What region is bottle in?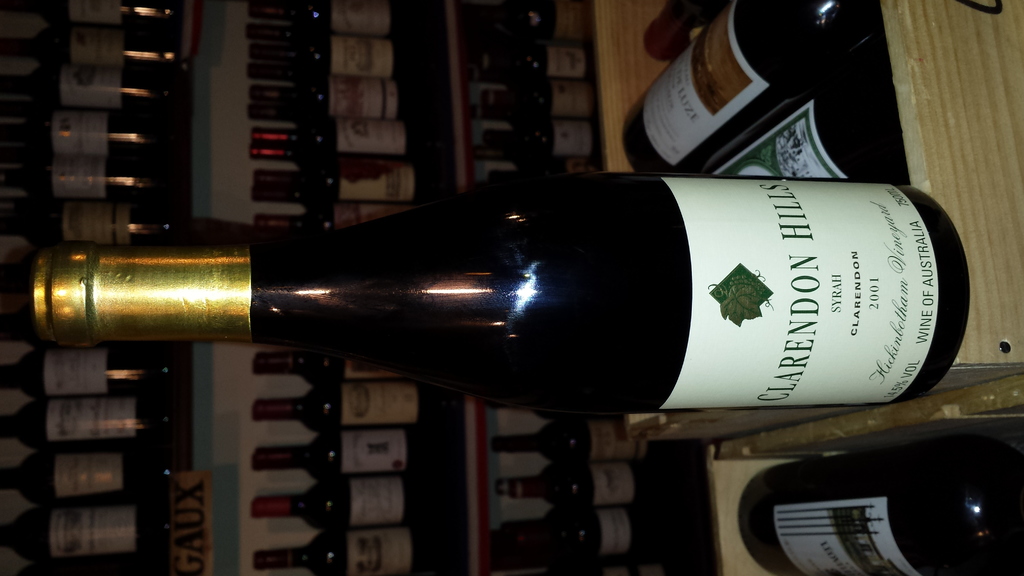
{"x1": 0, "y1": 23, "x2": 184, "y2": 69}.
